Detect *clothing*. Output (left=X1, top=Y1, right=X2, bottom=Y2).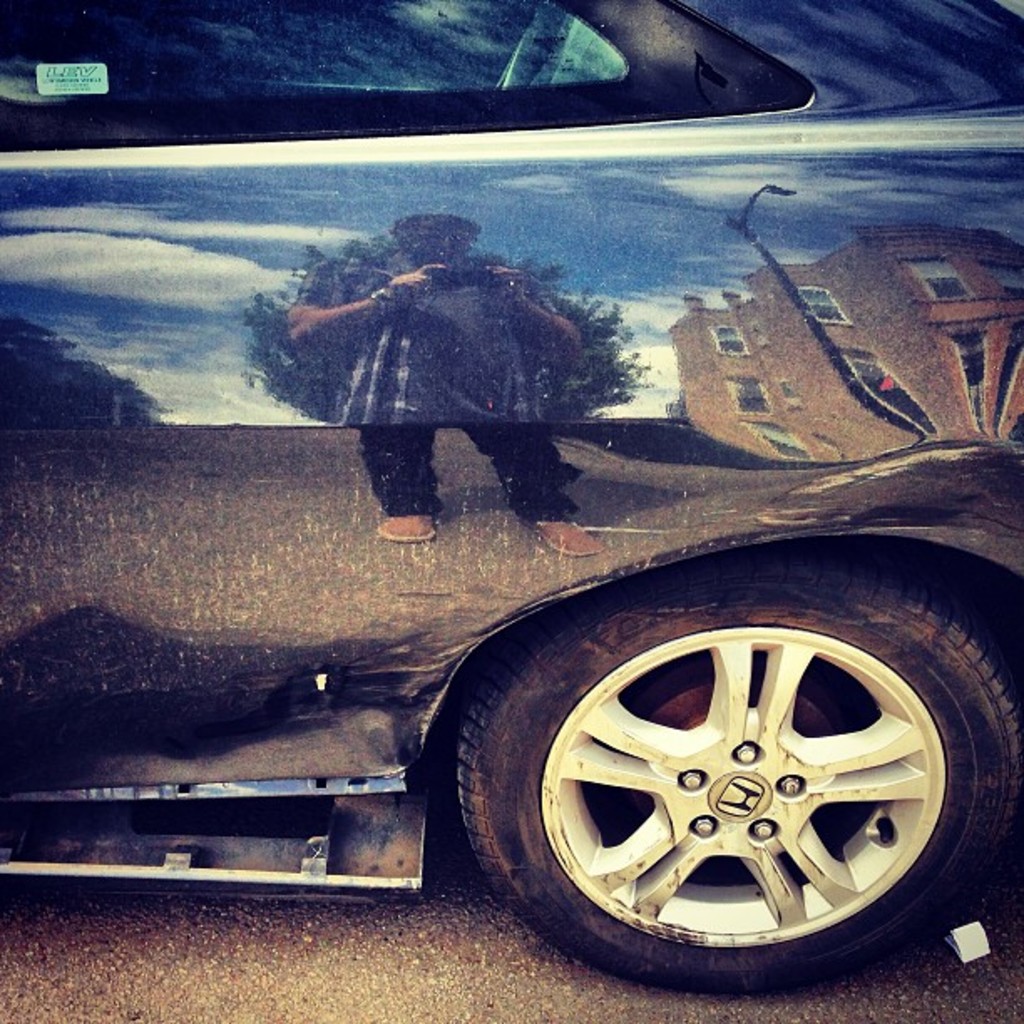
(left=289, top=244, right=582, bottom=520).
